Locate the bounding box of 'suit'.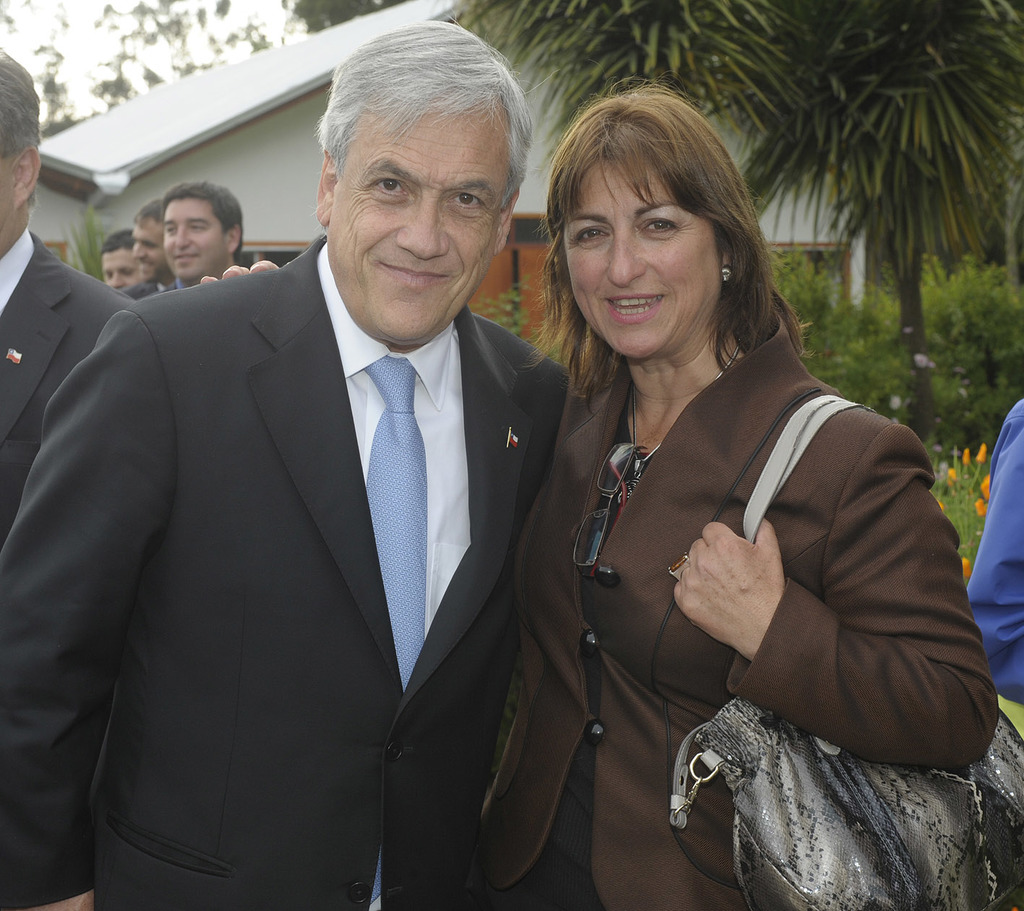
Bounding box: <box>123,275,166,294</box>.
